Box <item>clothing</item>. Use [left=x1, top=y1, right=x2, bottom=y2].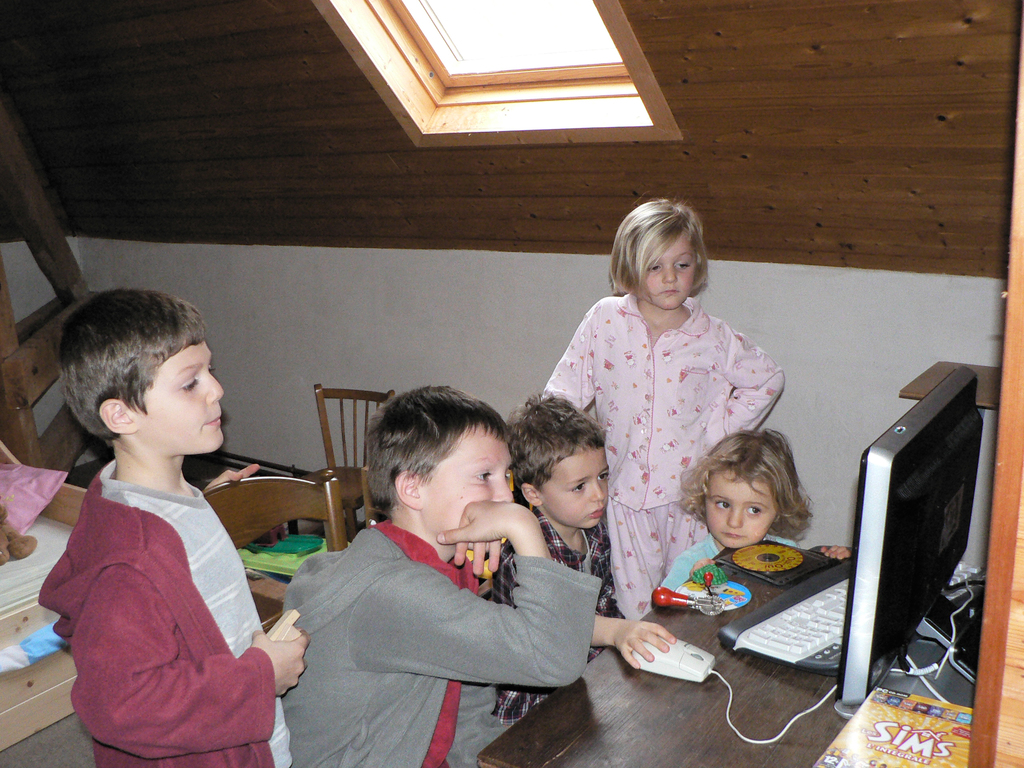
[left=486, top=500, right=631, bottom=721].
